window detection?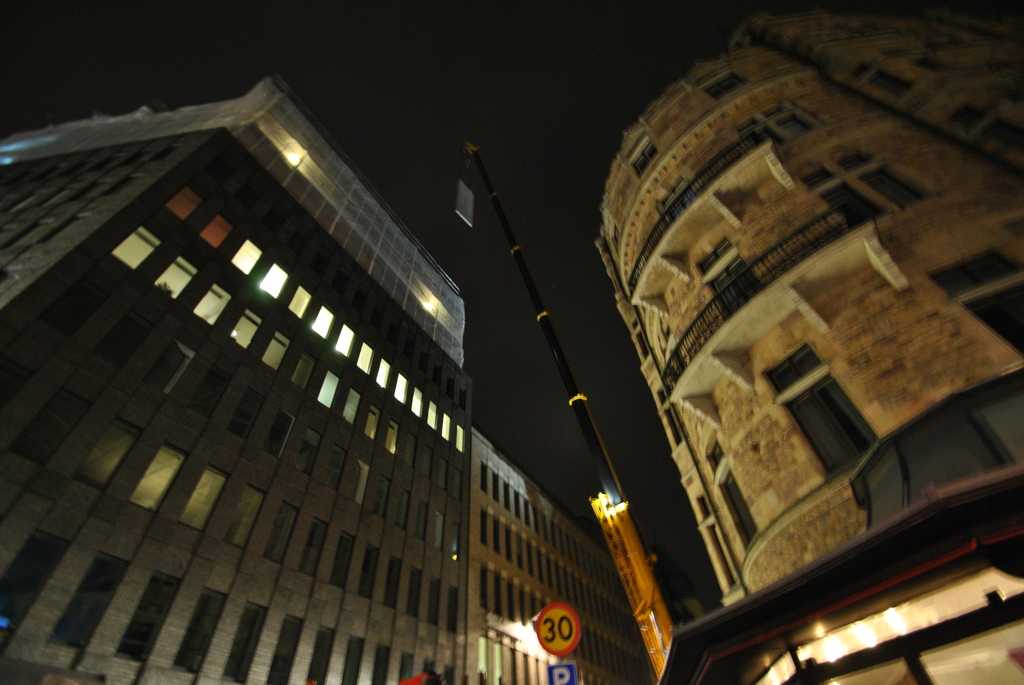
<box>260,406,294,462</box>
